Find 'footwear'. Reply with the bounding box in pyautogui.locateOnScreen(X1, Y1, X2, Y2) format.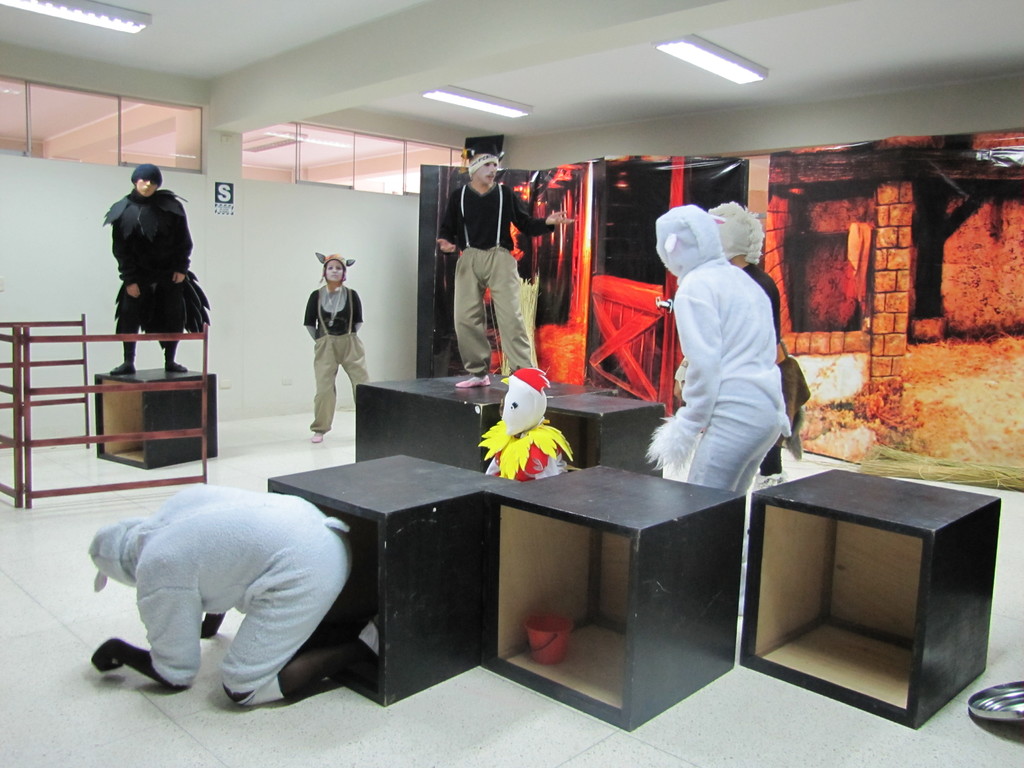
pyautogui.locateOnScreen(163, 364, 189, 373).
